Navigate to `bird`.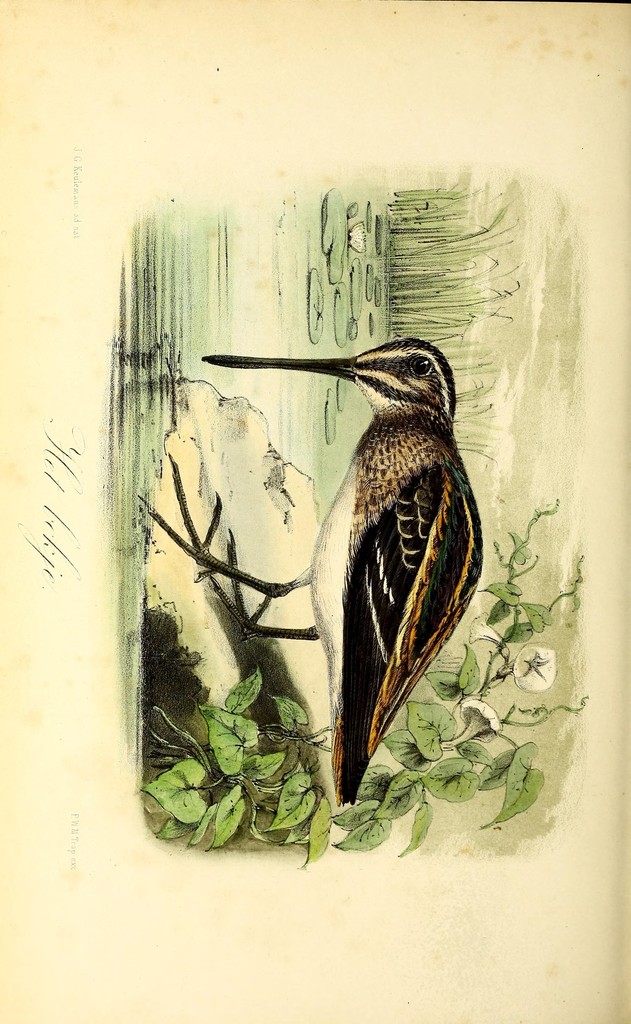
Navigation target: (137, 333, 496, 806).
